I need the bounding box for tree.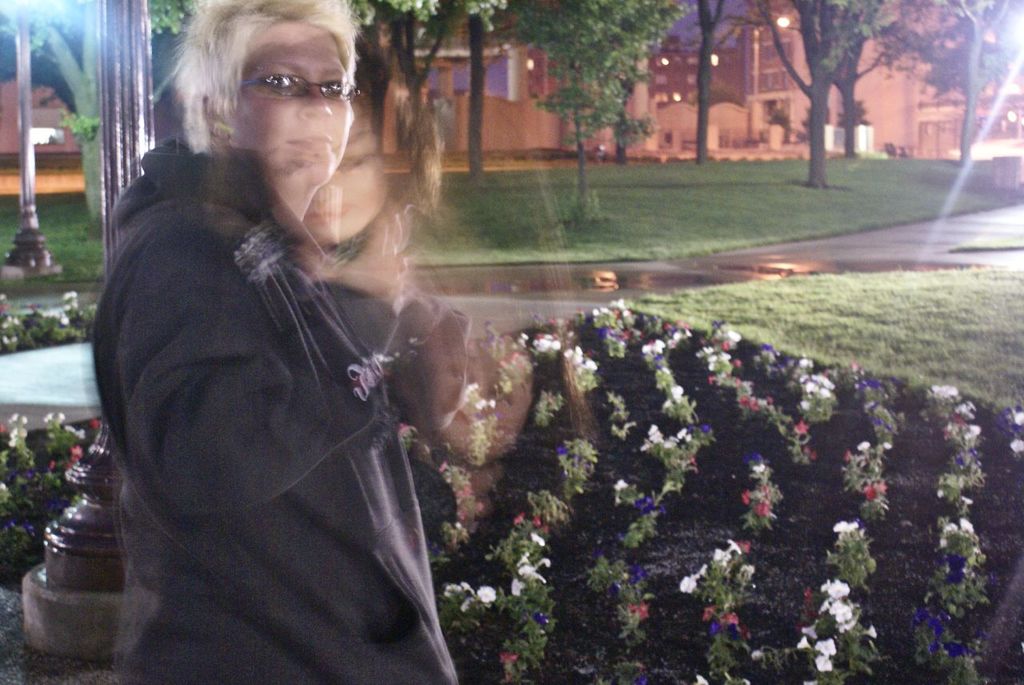
Here it is: BBox(377, 0, 456, 164).
